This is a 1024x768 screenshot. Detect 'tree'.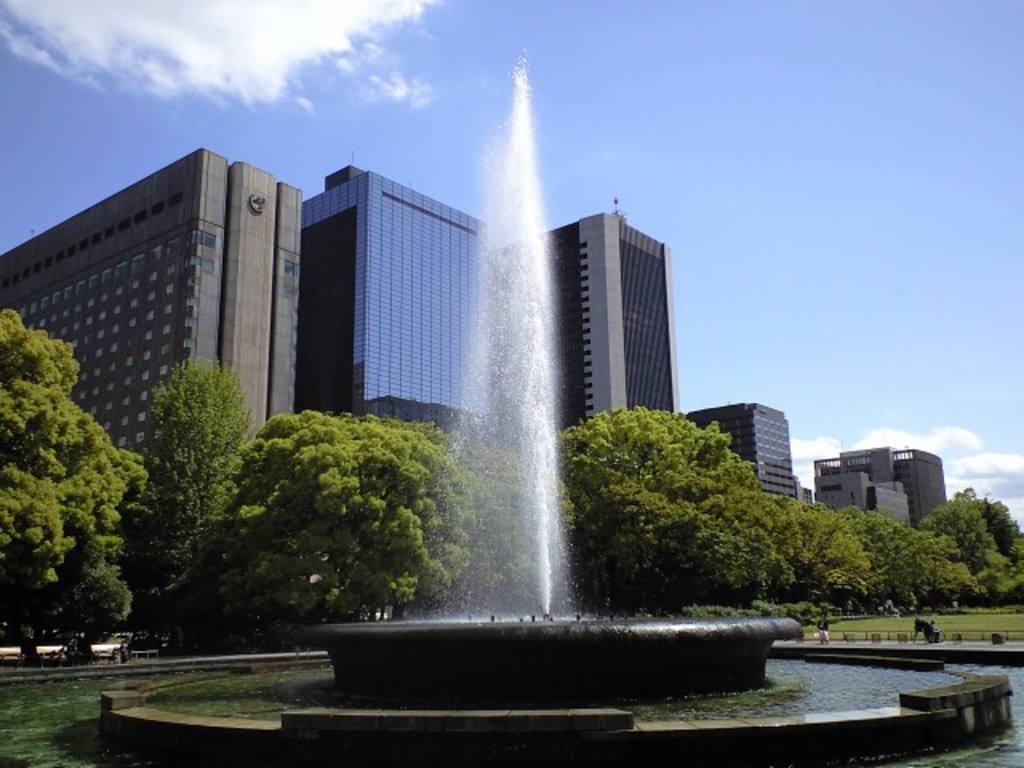
locate(914, 486, 1022, 603).
